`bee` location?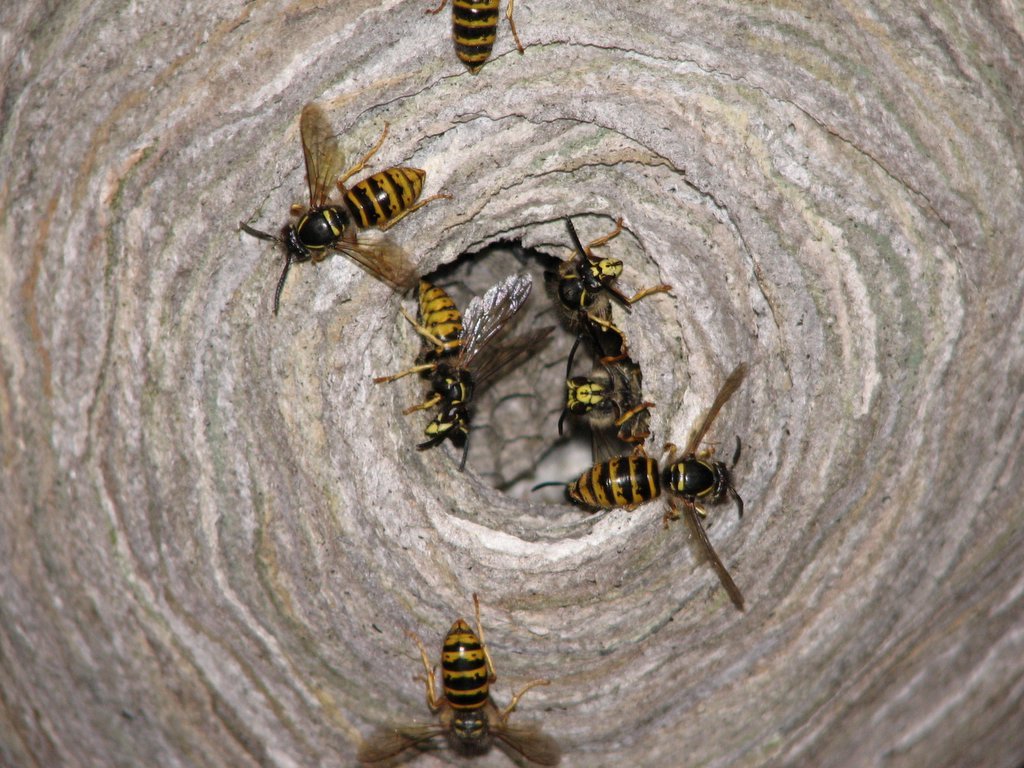
[422, 0, 535, 66]
